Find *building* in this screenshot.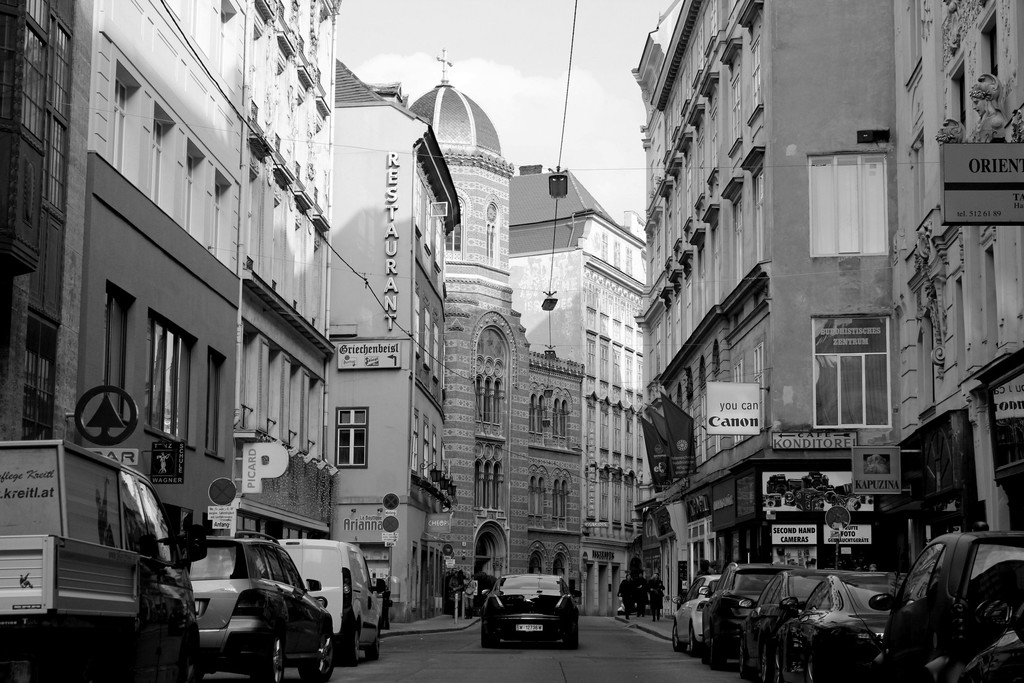
The bounding box for *building* is rect(257, 0, 348, 543).
